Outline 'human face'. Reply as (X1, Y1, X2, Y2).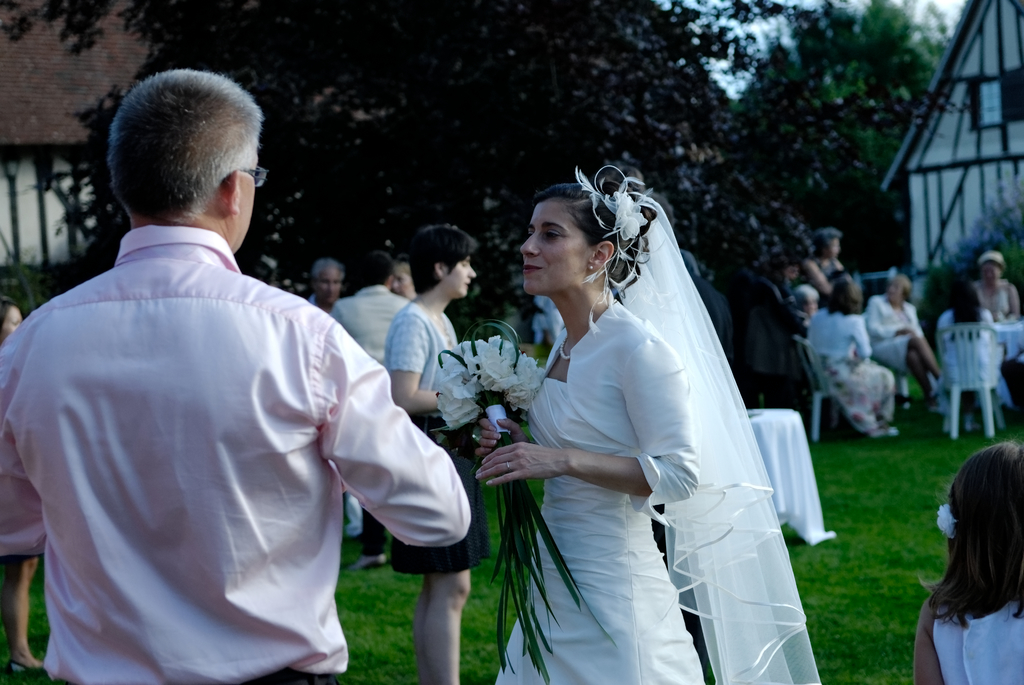
(320, 265, 341, 300).
